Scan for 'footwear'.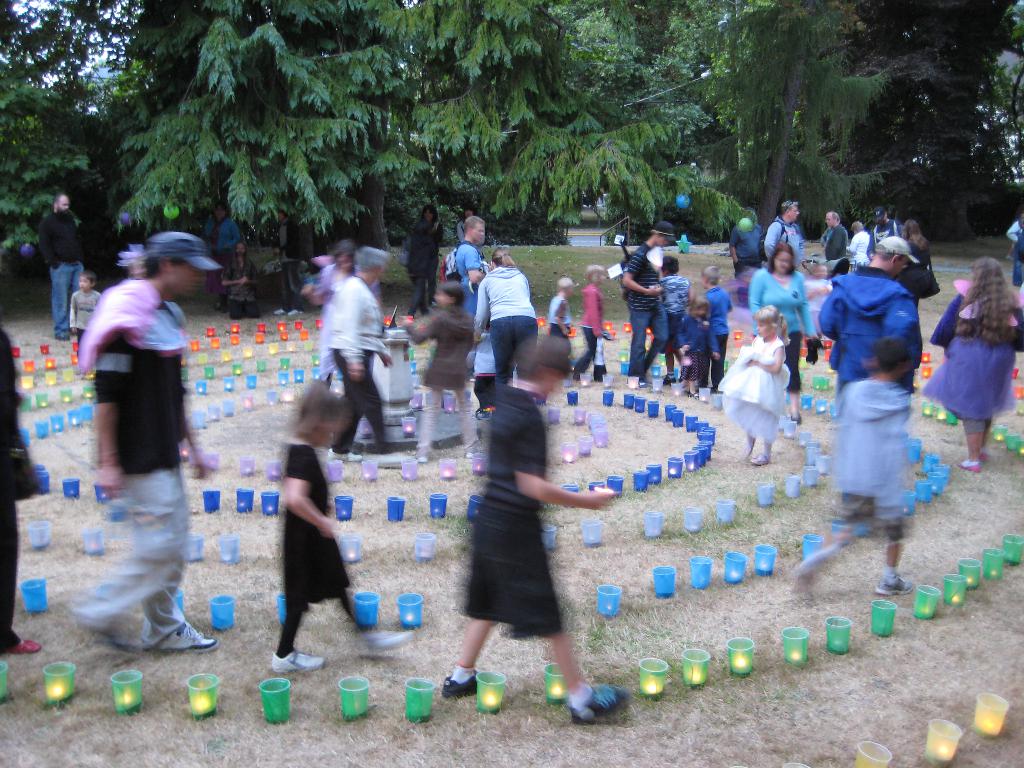
Scan result: (749,447,769,466).
